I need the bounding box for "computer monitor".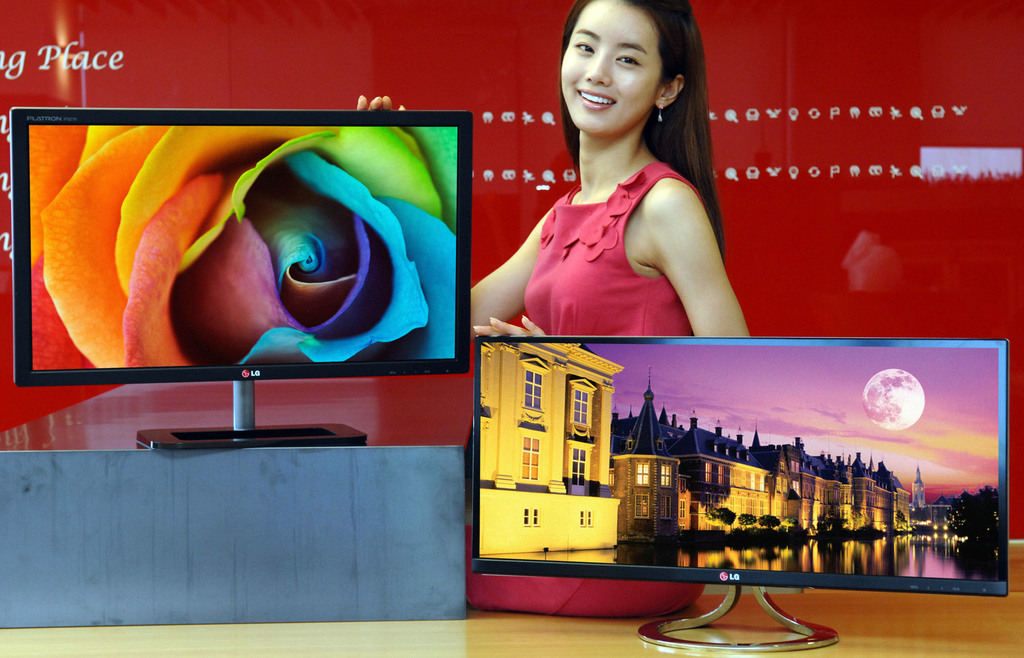
Here it is: box(8, 103, 470, 445).
